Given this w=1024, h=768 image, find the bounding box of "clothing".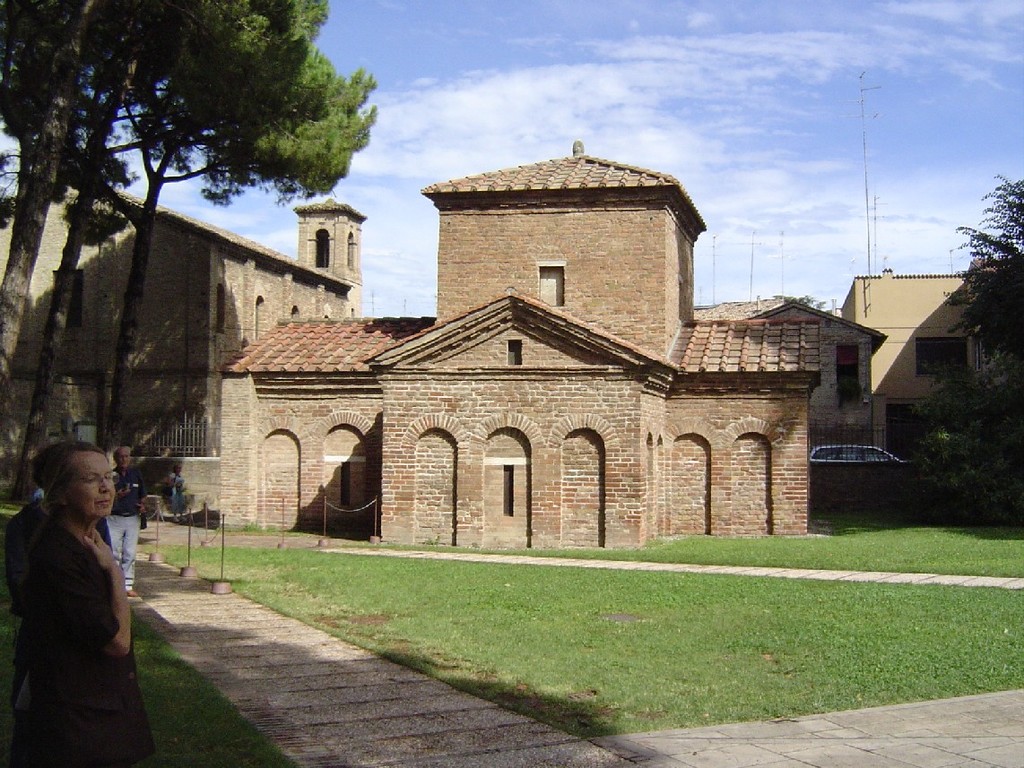
<region>105, 465, 147, 590</region>.
